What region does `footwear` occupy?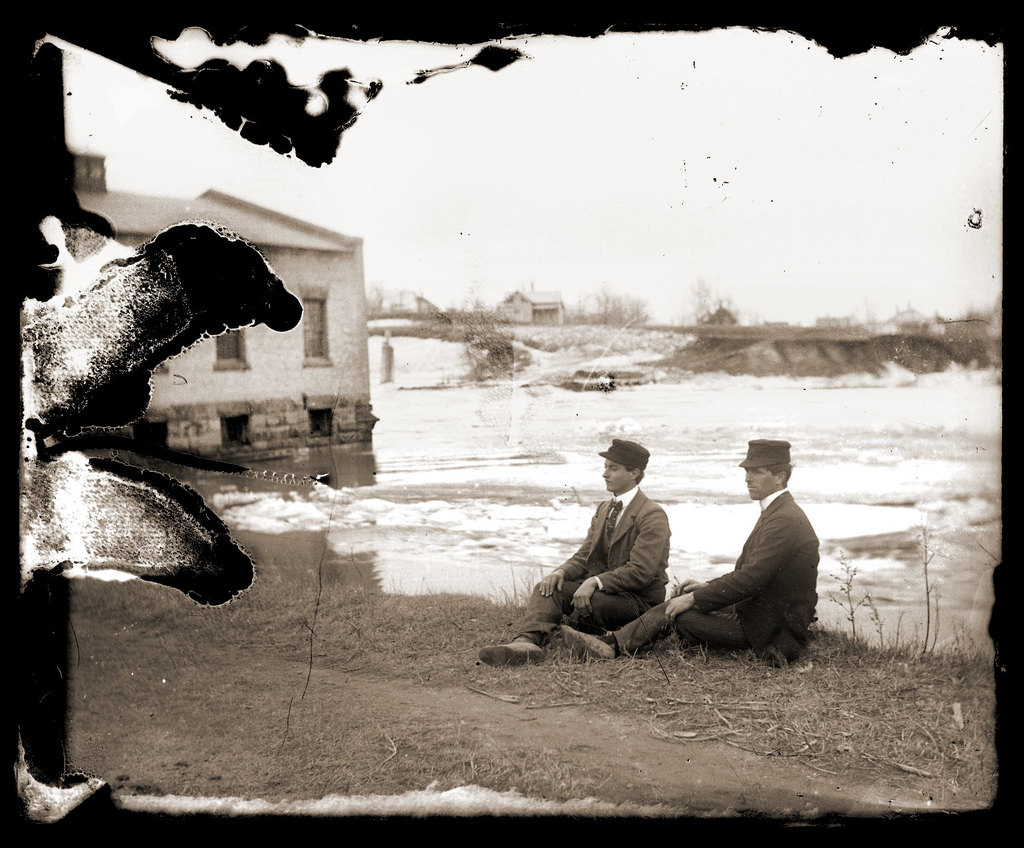
479:636:547:664.
